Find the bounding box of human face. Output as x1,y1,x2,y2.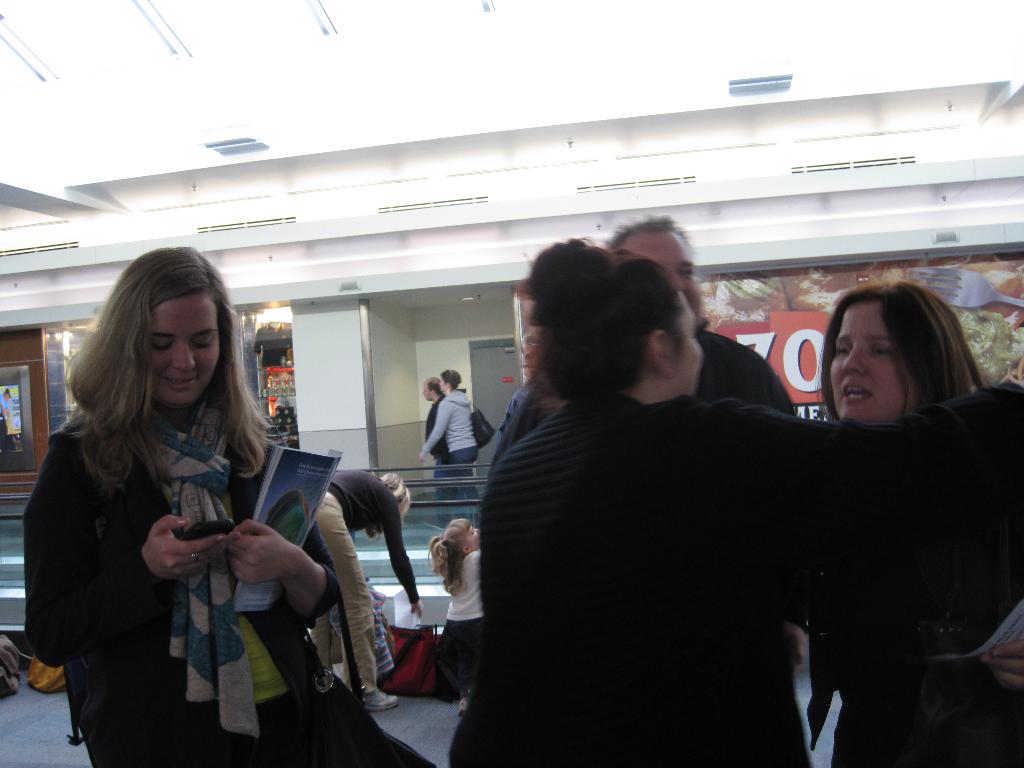
627,232,703,320.
